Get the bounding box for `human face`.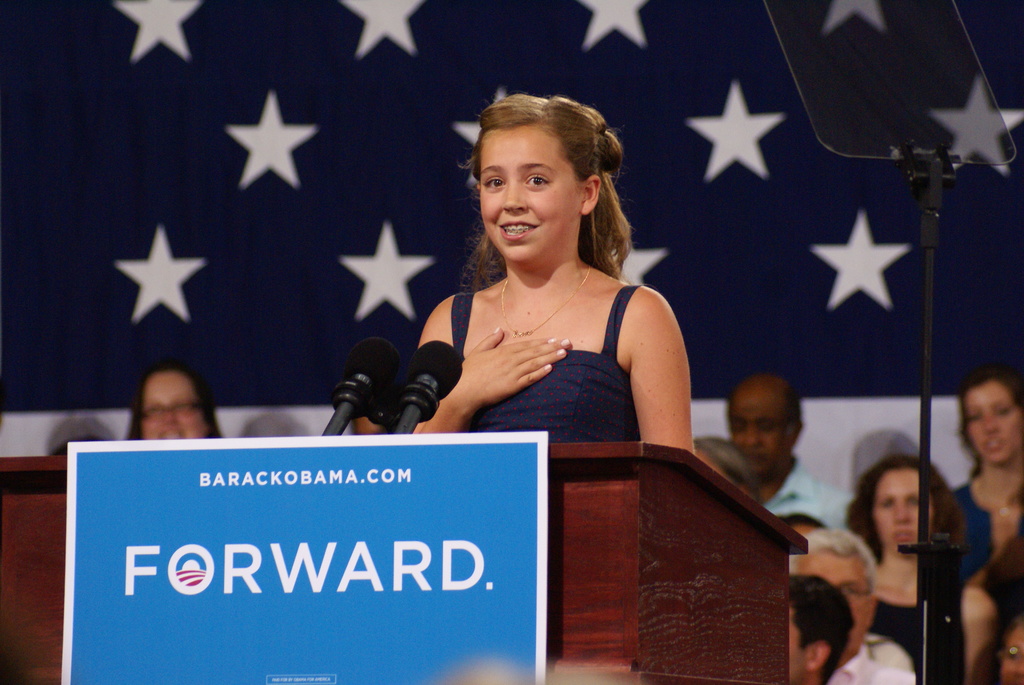
<box>140,376,212,441</box>.
